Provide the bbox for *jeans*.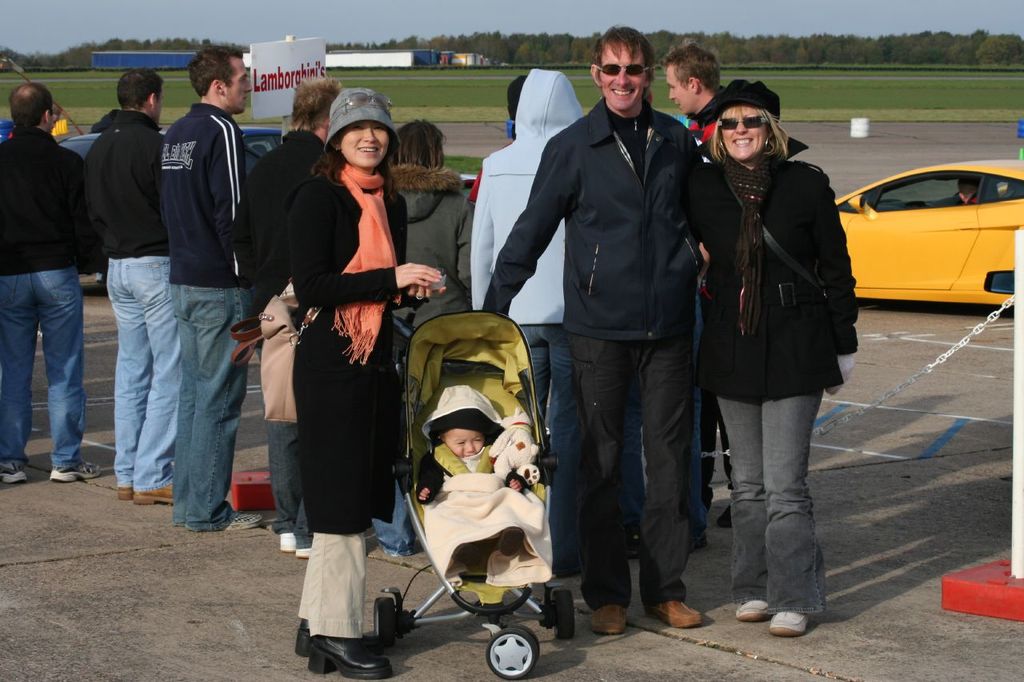
(714, 389, 826, 616).
